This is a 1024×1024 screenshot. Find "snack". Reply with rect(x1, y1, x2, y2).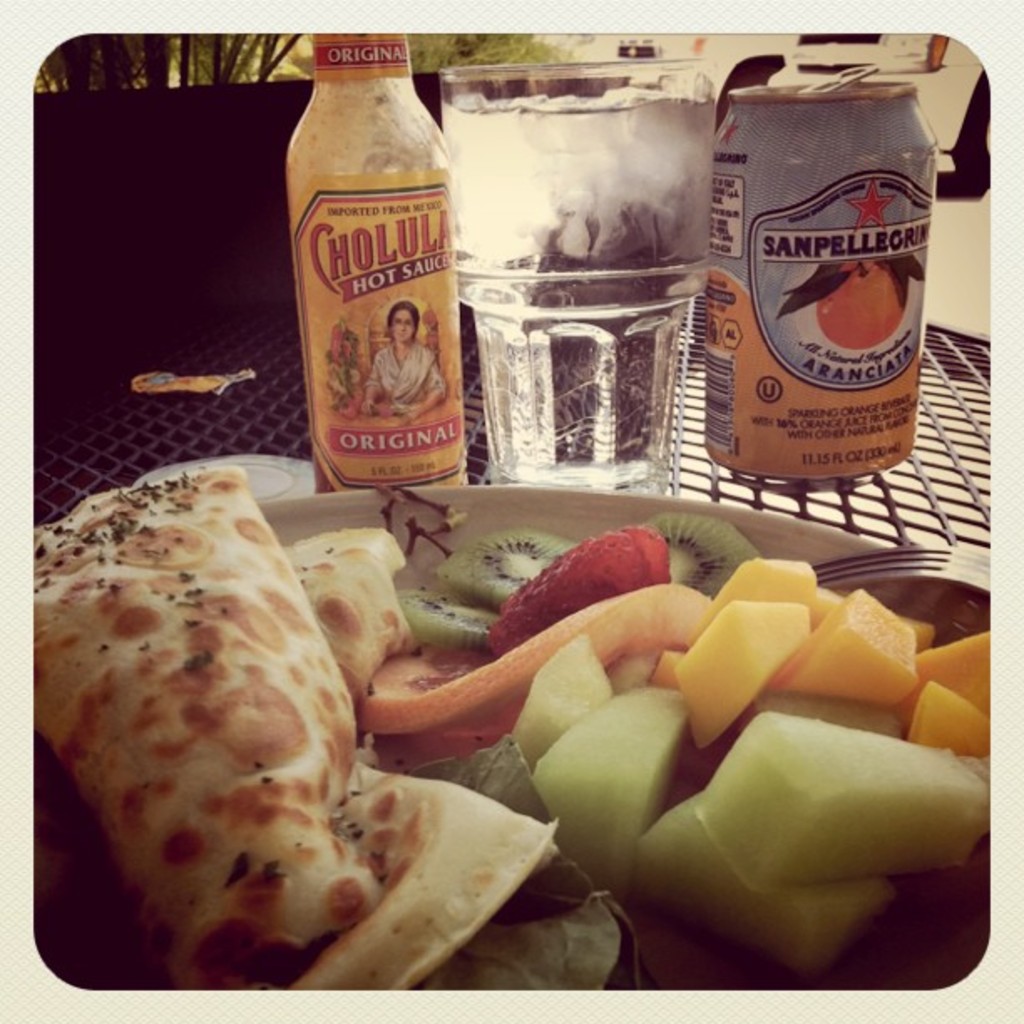
rect(57, 519, 408, 1004).
